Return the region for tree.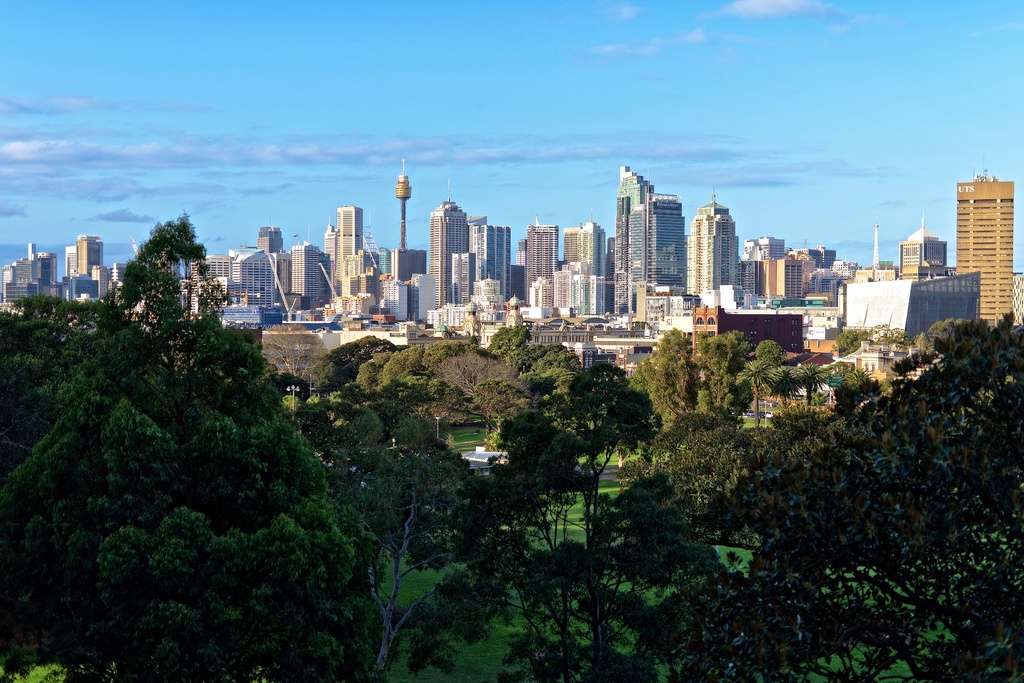
l=514, t=365, r=552, b=404.
